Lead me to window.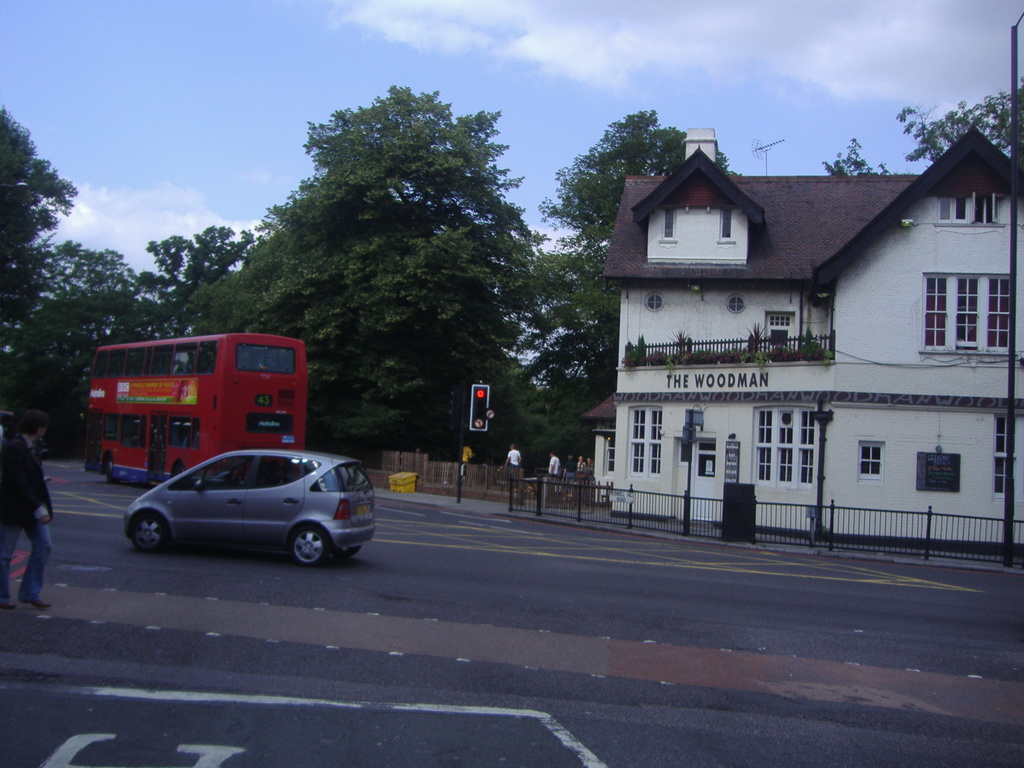
Lead to [932, 192, 1007, 230].
